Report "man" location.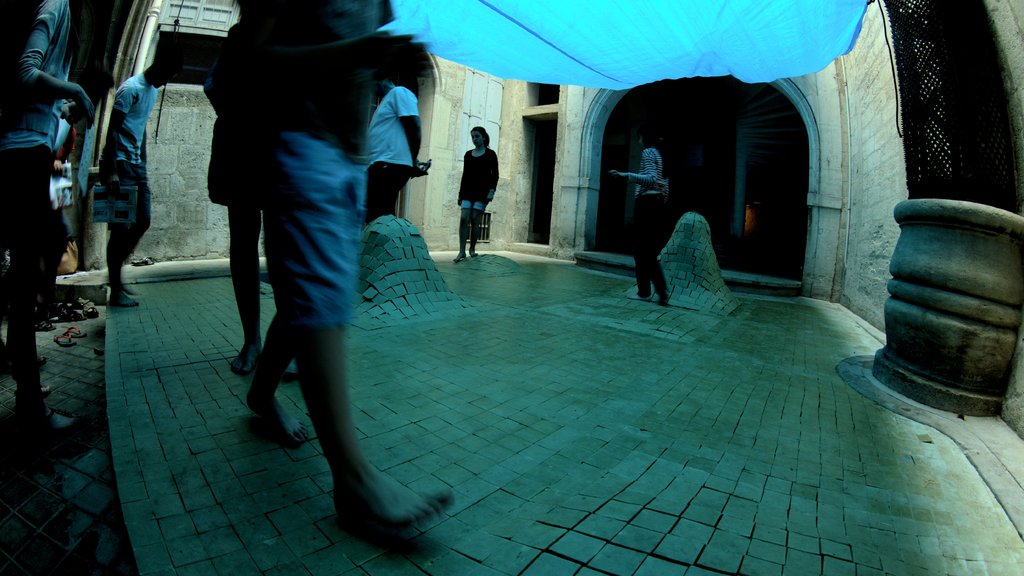
Report: Rect(246, 0, 456, 540).
